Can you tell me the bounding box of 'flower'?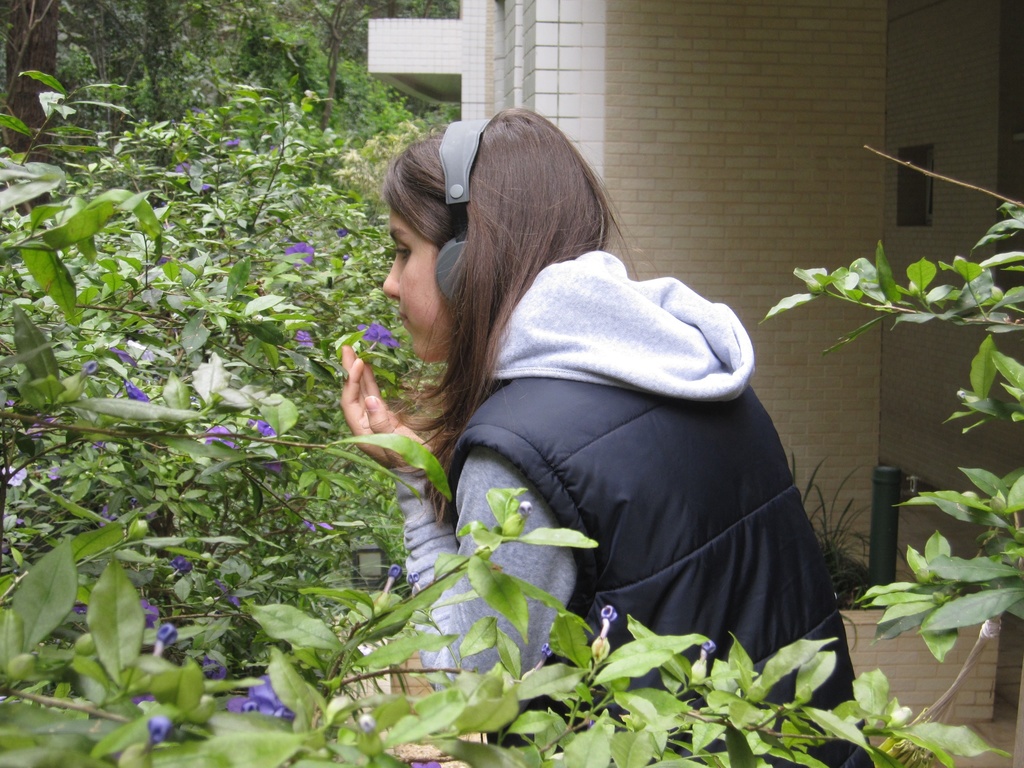
bbox=(227, 675, 295, 717).
